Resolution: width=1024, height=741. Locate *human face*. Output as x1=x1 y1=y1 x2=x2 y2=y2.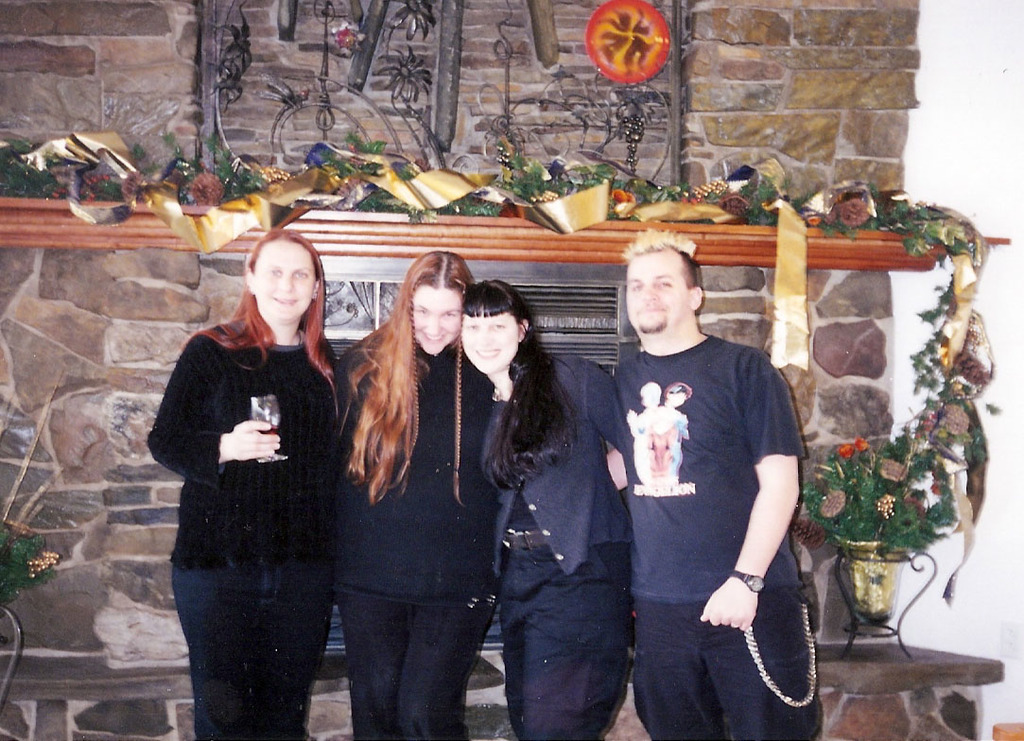
x1=413 y1=285 x2=461 y2=358.
